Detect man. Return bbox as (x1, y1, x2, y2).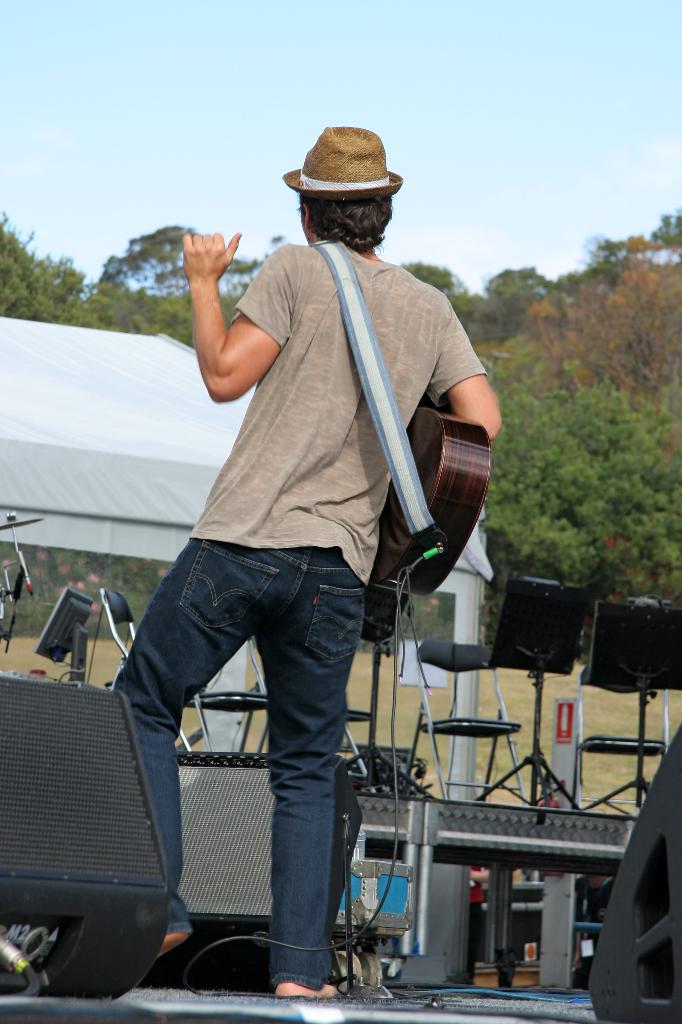
(94, 83, 489, 1021).
